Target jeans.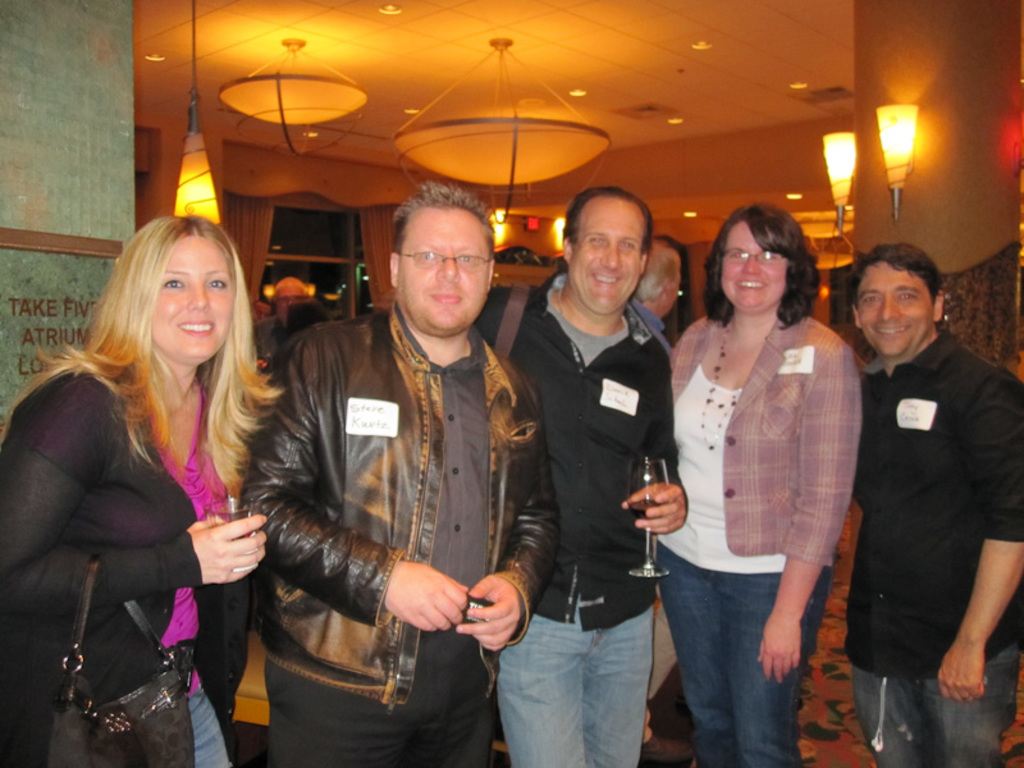
Target region: {"x1": 495, "y1": 598, "x2": 669, "y2": 762}.
